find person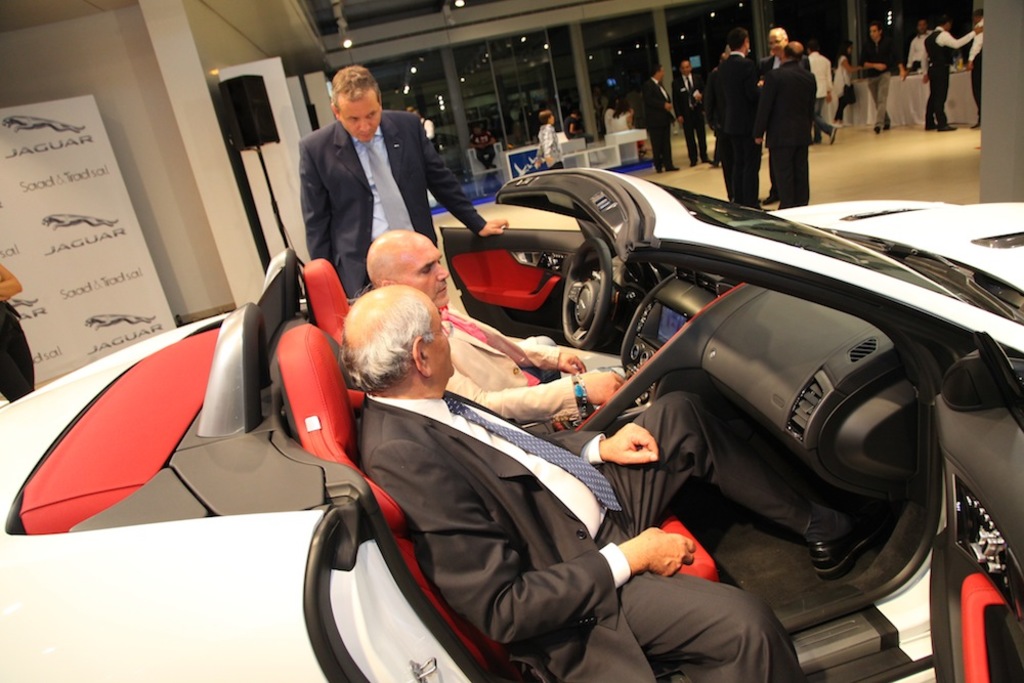
x1=760, y1=39, x2=812, y2=220
